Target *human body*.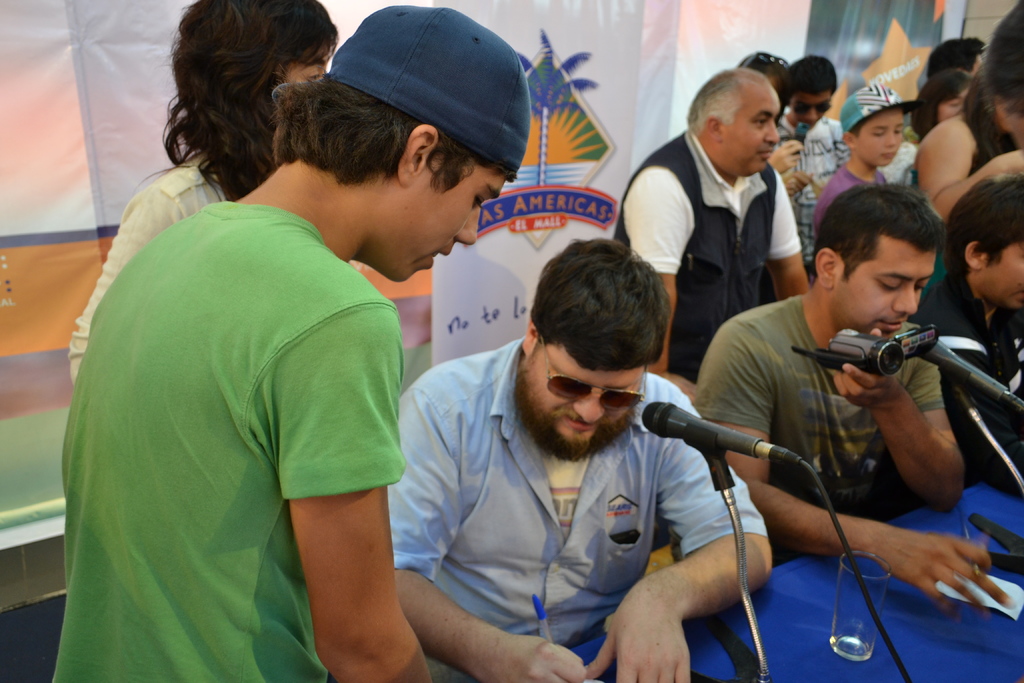
Target region: 376, 238, 769, 682.
